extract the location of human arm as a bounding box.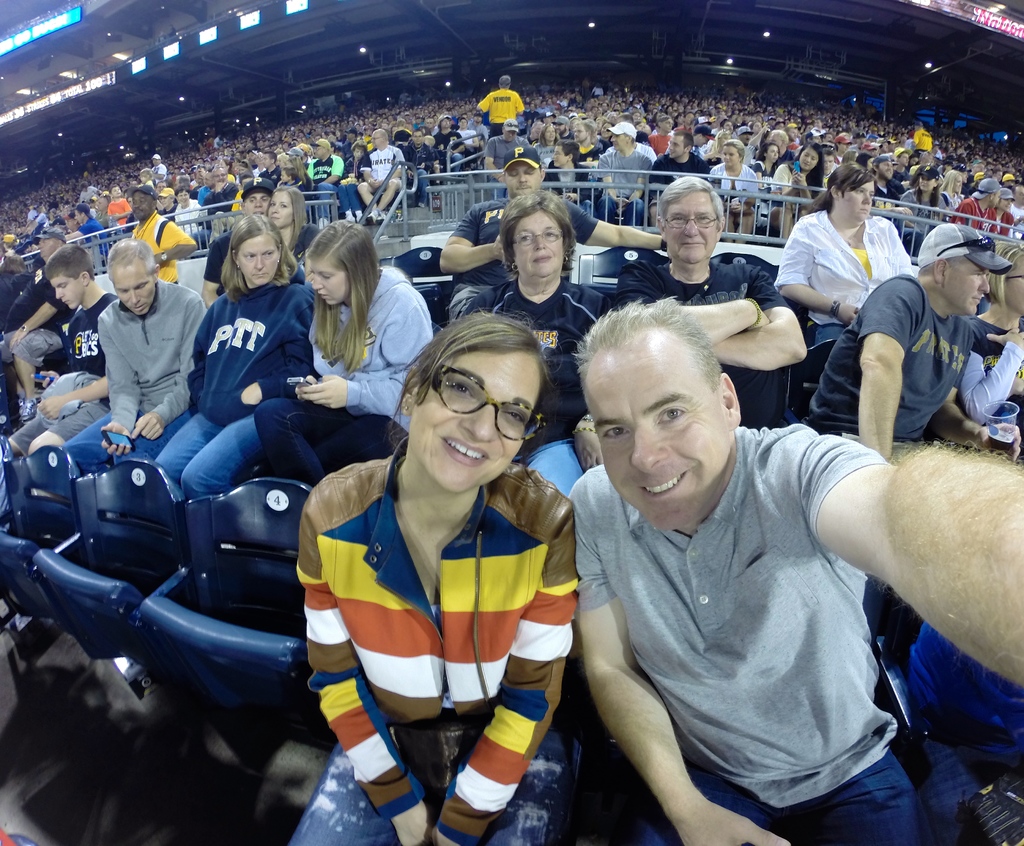
l=467, t=125, r=479, b=150.
